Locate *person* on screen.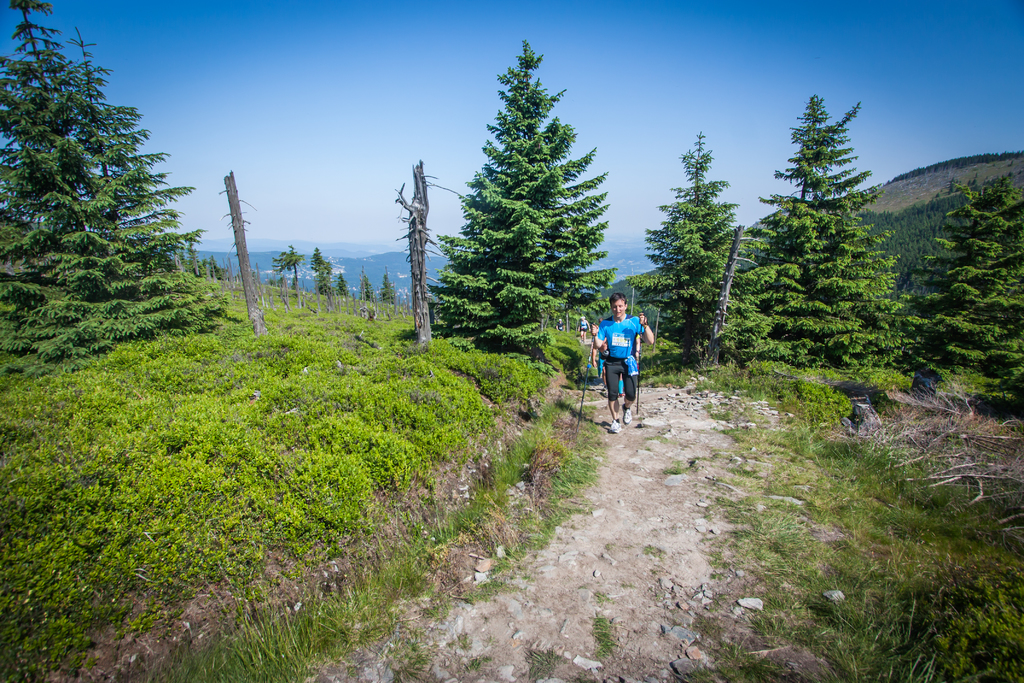
On screen at <bbox>597, 334, 625, 399</bbox>.
